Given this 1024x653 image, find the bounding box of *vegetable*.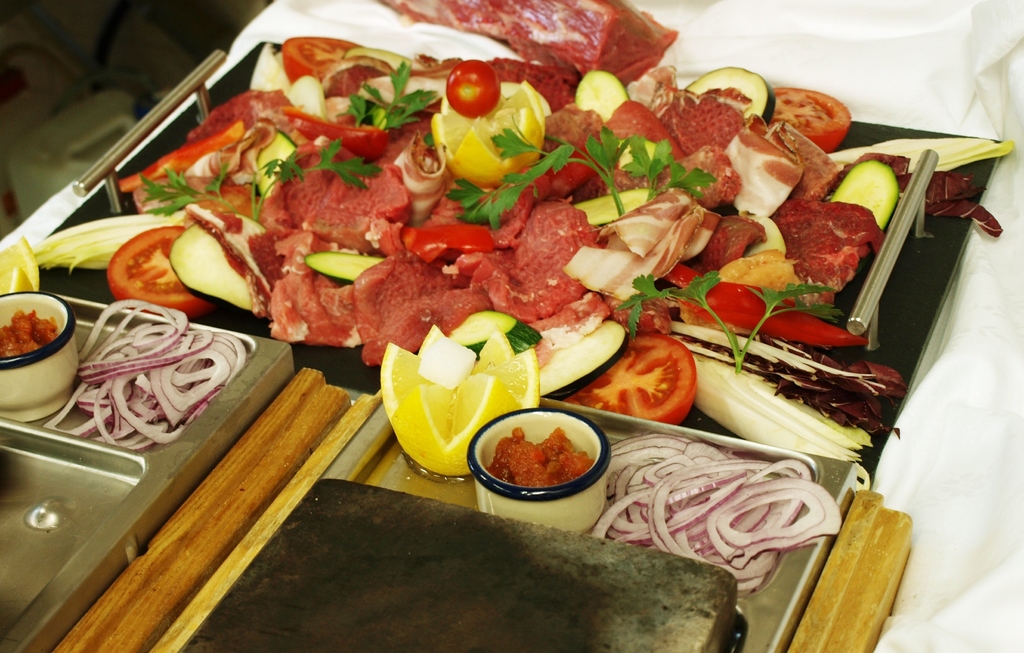
(left=140, top=135, right=385, bottom=222).
